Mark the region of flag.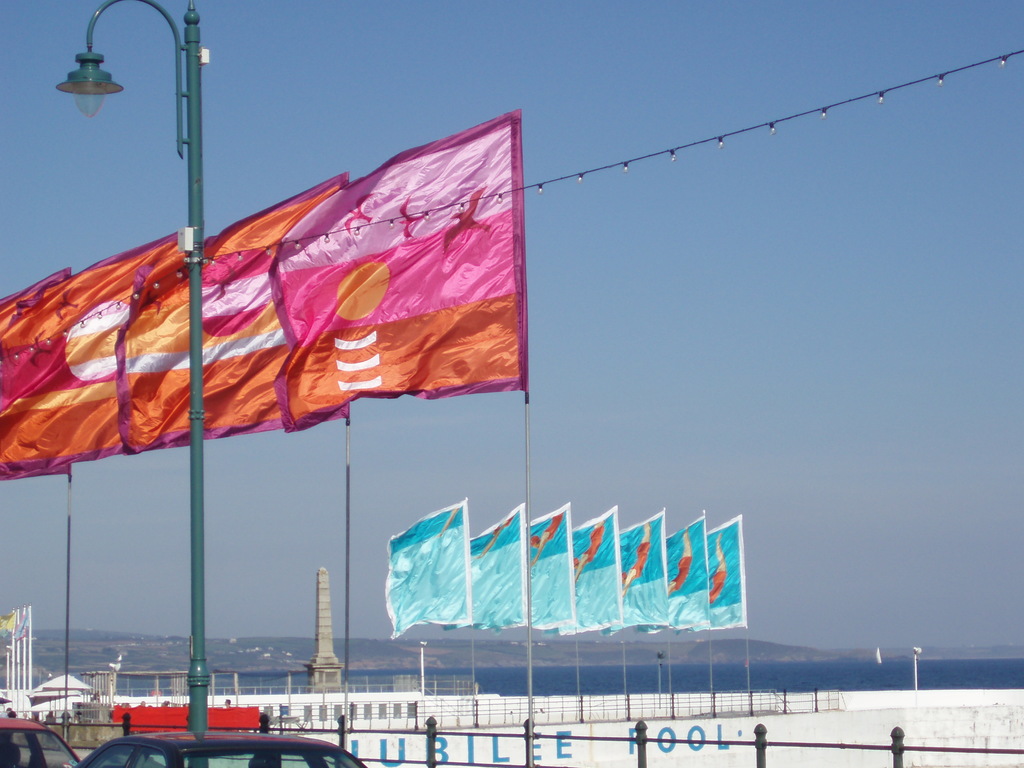
Region: (604, 508, 662, 636).
